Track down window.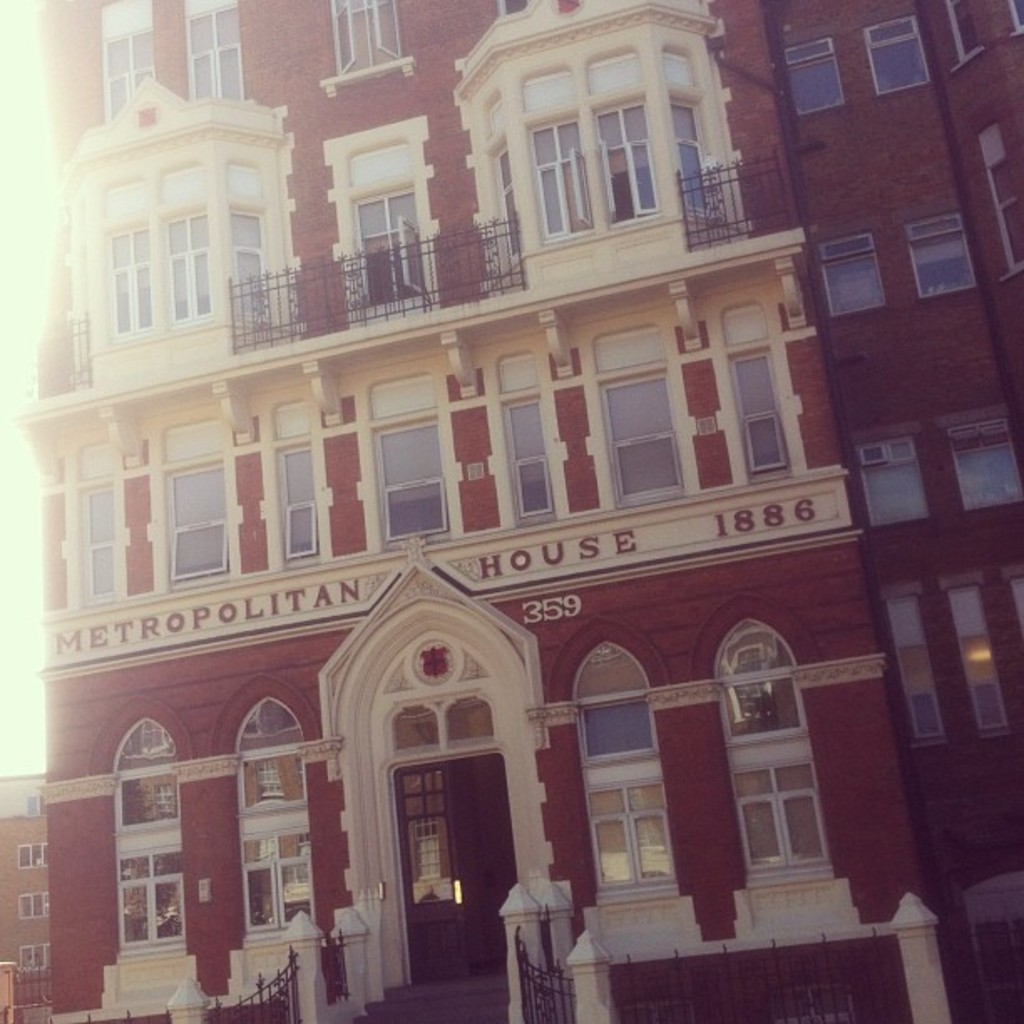
Tracked to bbox=[673, 105, 716, 216].
